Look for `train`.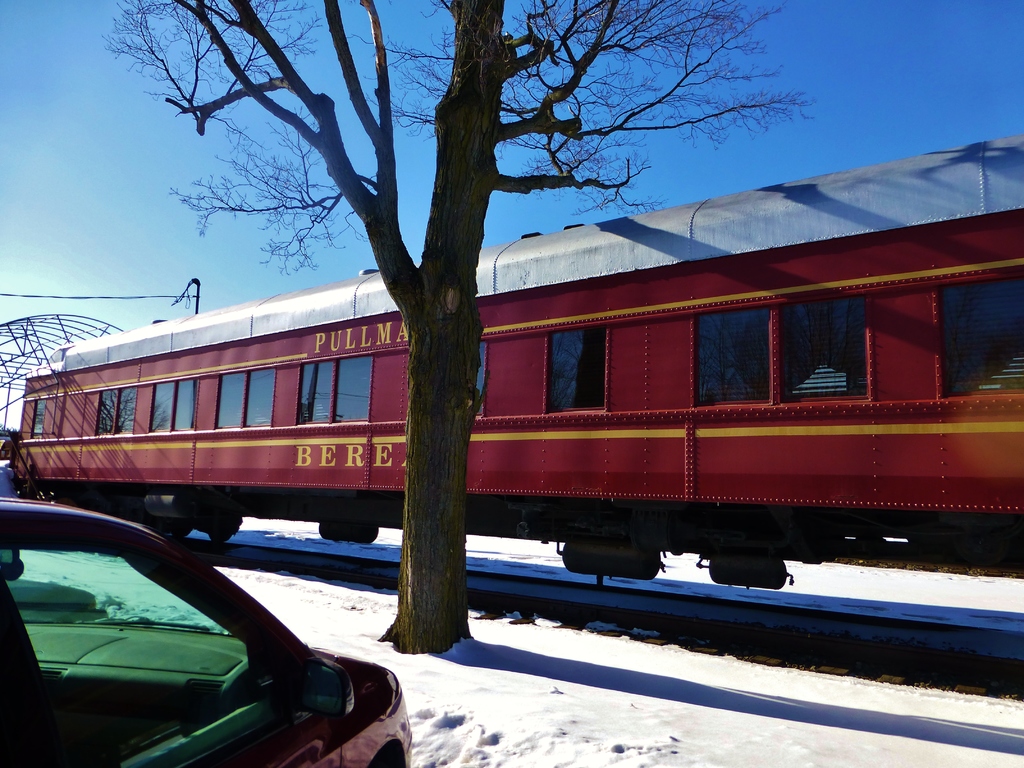
Found: rect(8, 138, 1023, 588).
